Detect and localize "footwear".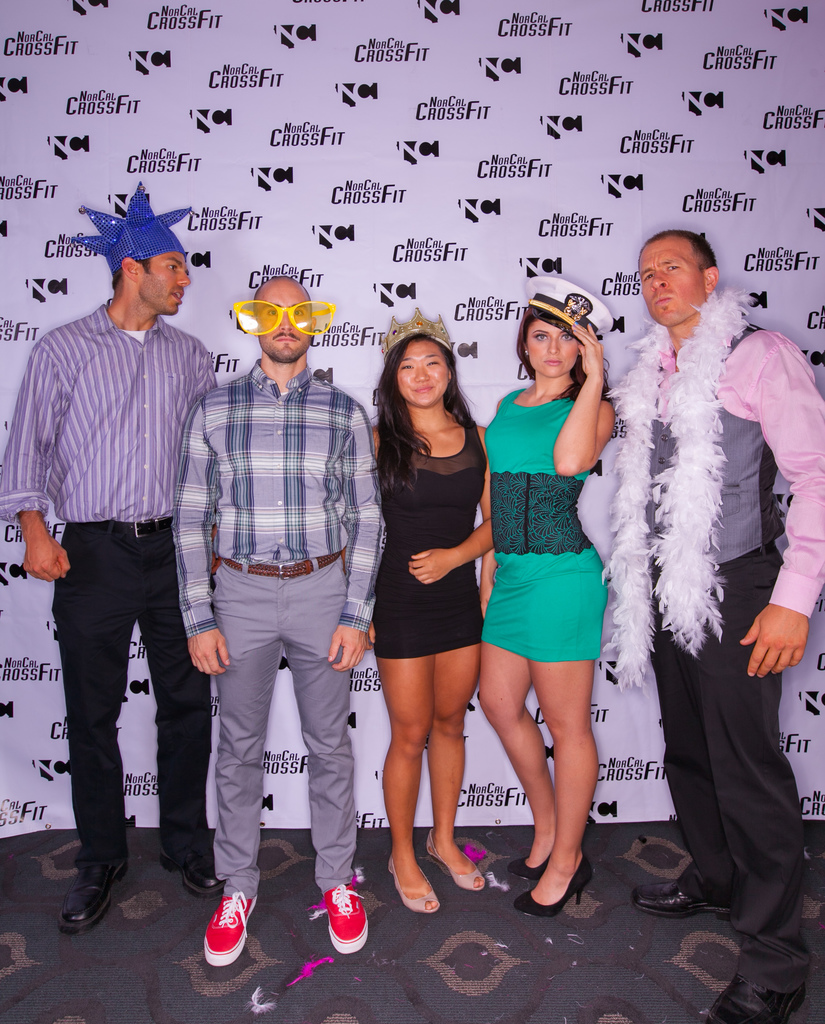
Localized at BBox(507, 851, 552, 875).
